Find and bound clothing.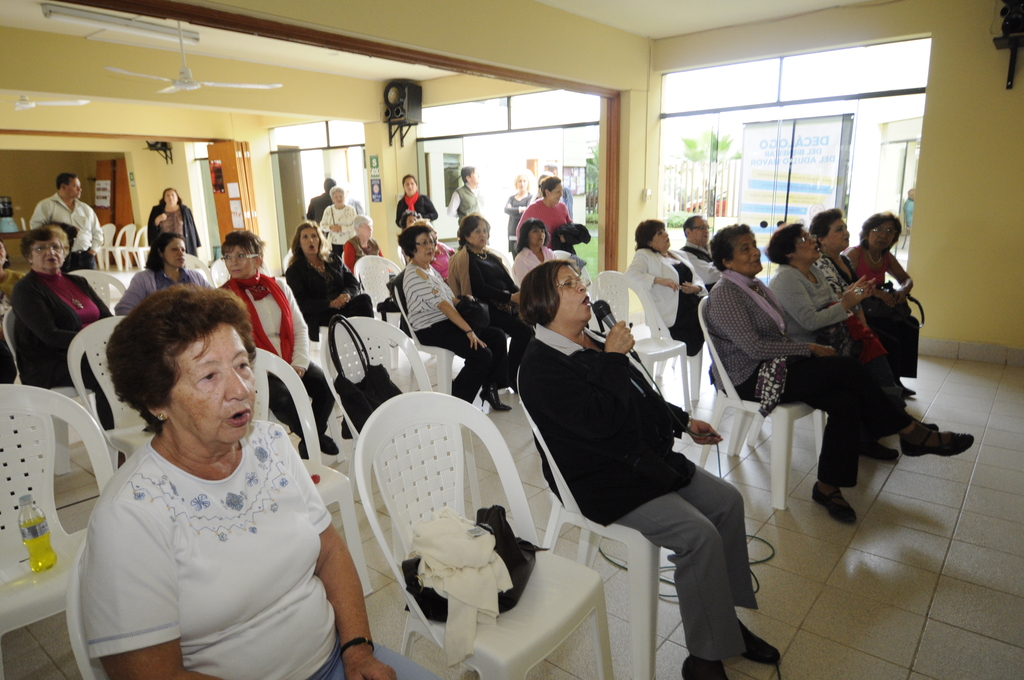
Bound: (x1=903, y1=200, x2=915, y2=243).
